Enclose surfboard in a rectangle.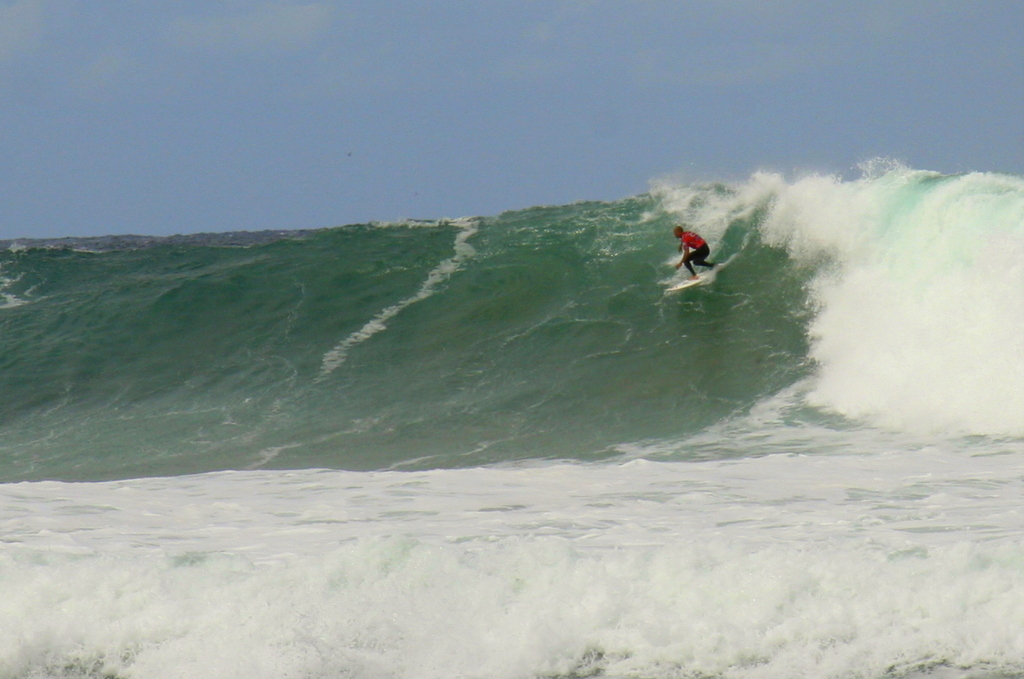
x1=665, y1=269, x2=714, y2=293.
